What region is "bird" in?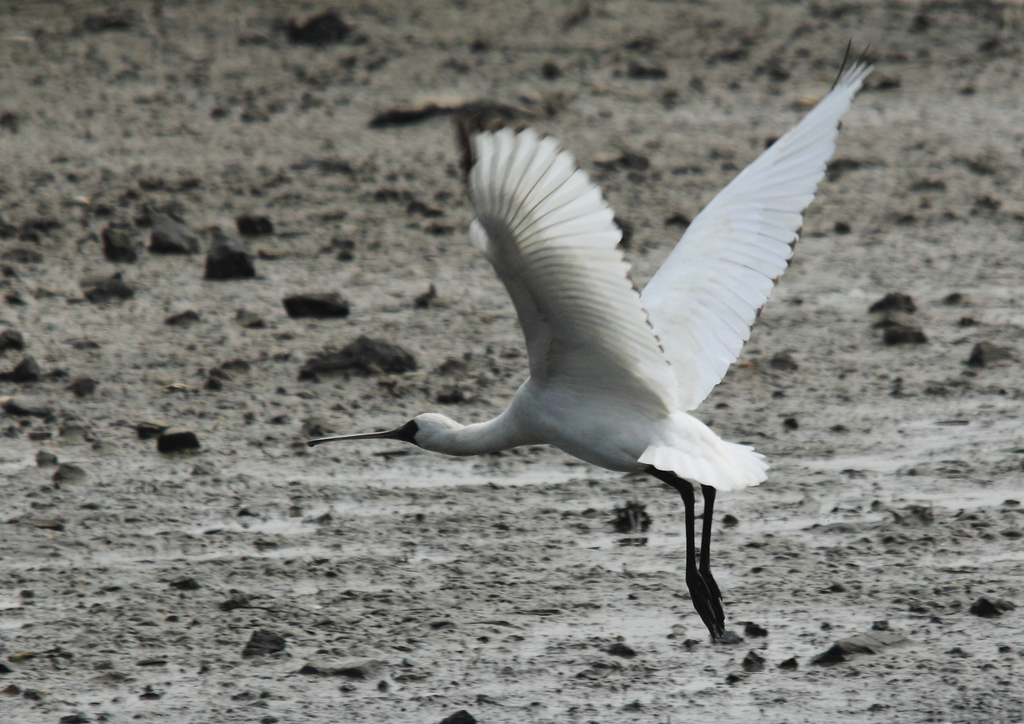
bbox=[321, 47, 867, 602].
